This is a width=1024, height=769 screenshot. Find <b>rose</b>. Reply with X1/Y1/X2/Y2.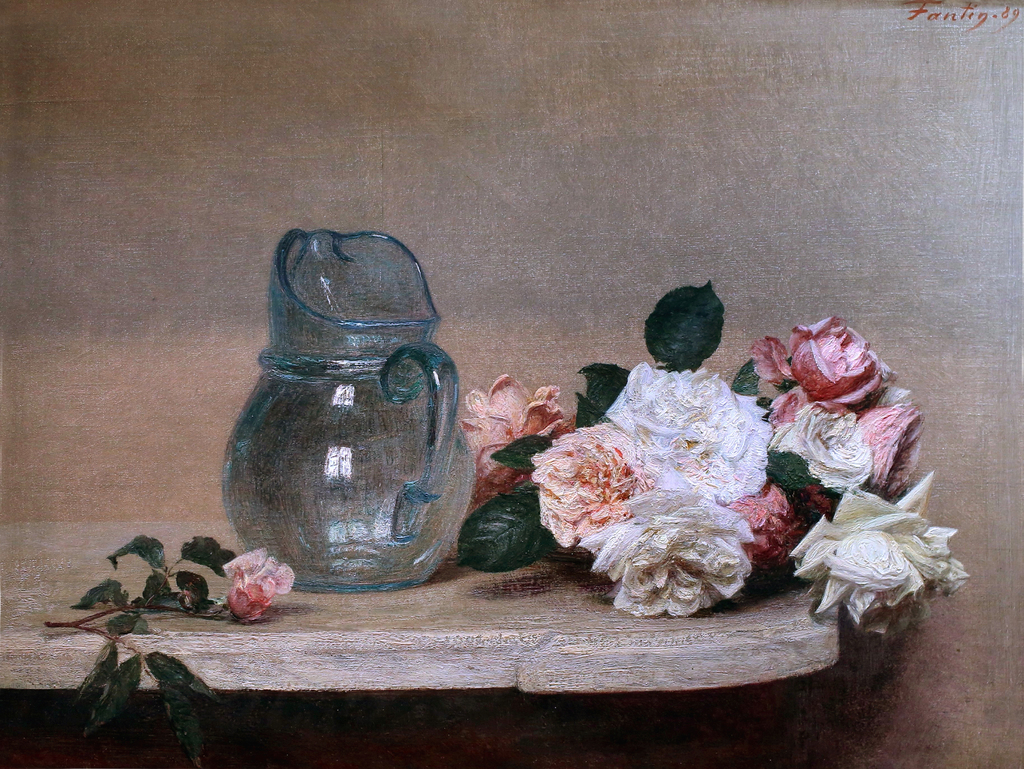
462/371/571/505.
